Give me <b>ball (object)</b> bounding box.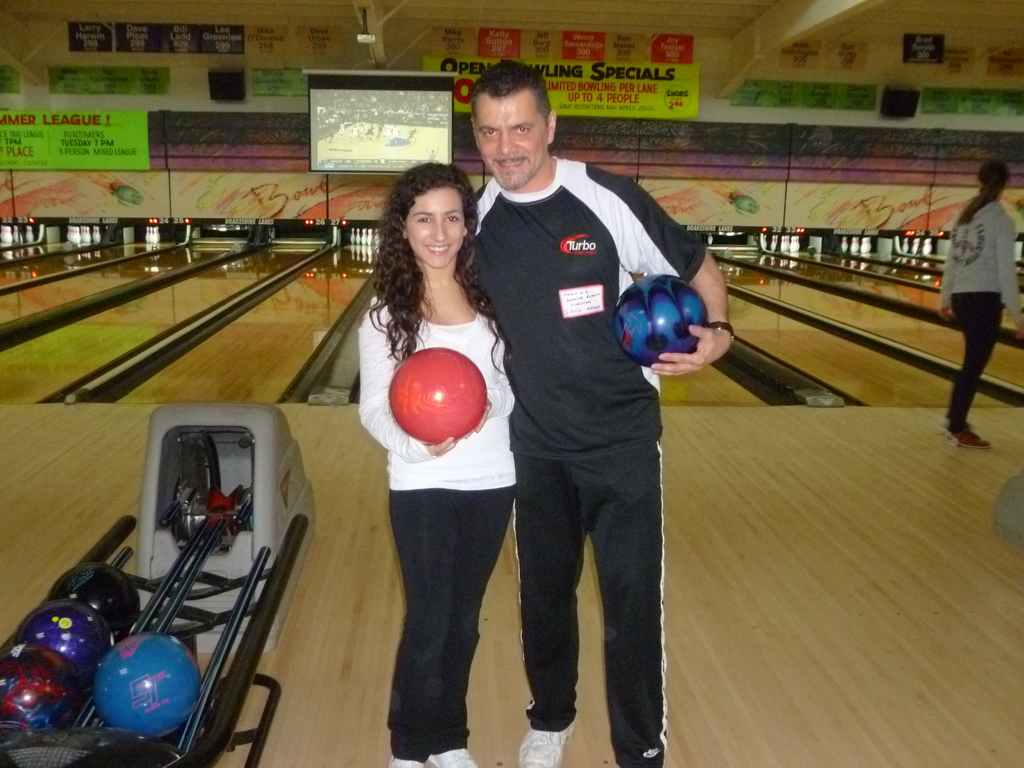
l=92, t=634, r=201, b=733.
